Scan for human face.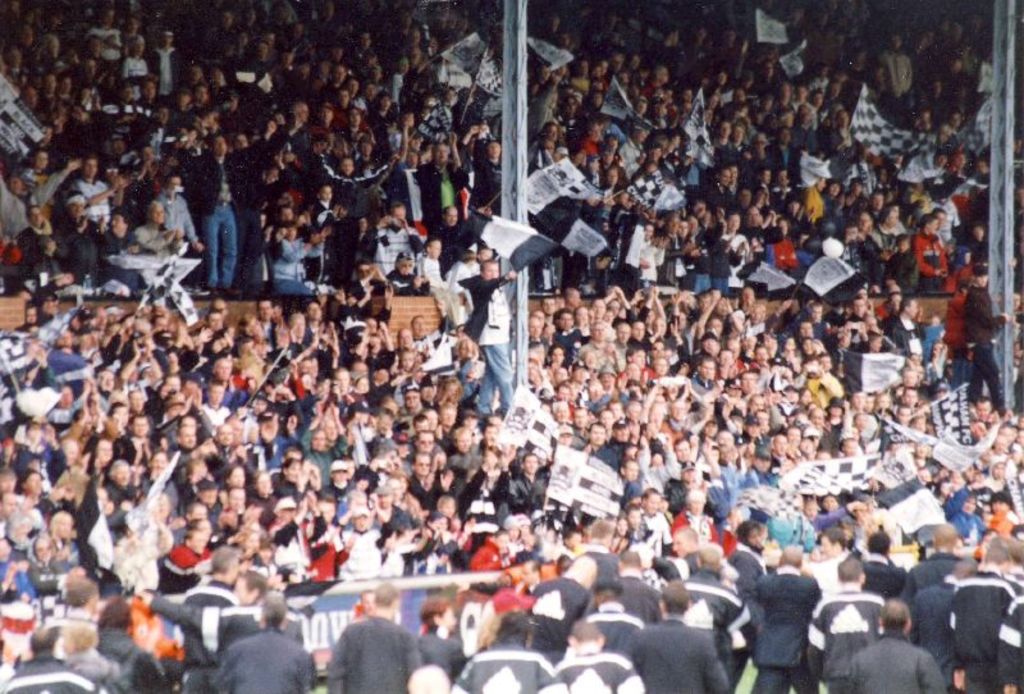
Scan result: locate(262, 227, 273, 239).
